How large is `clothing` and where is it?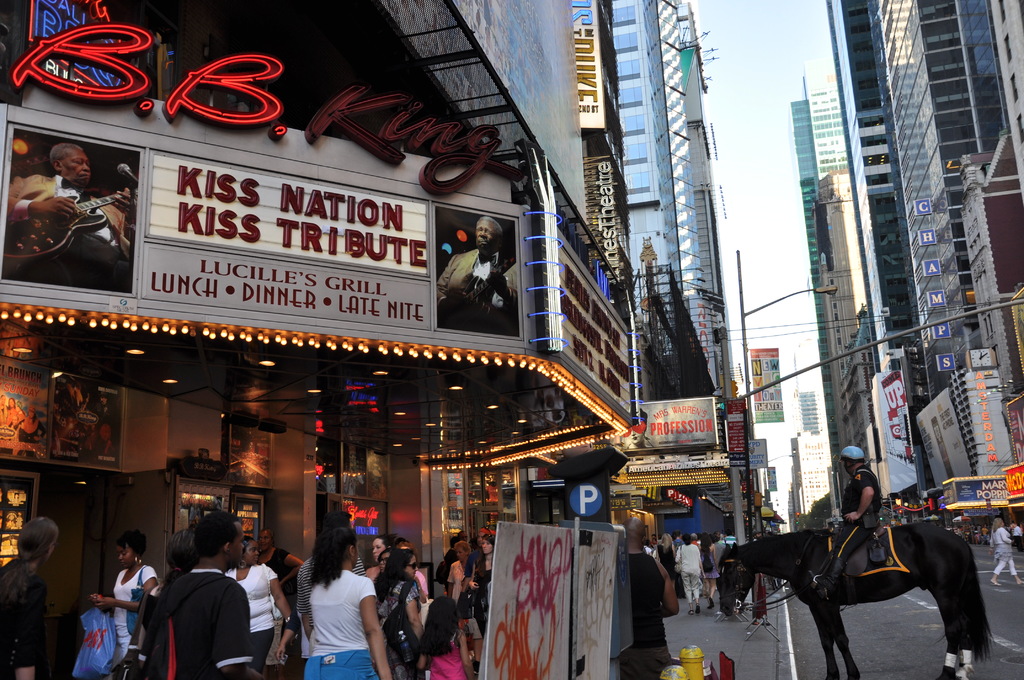
Bounding box: 620, 551, 672, 679.
